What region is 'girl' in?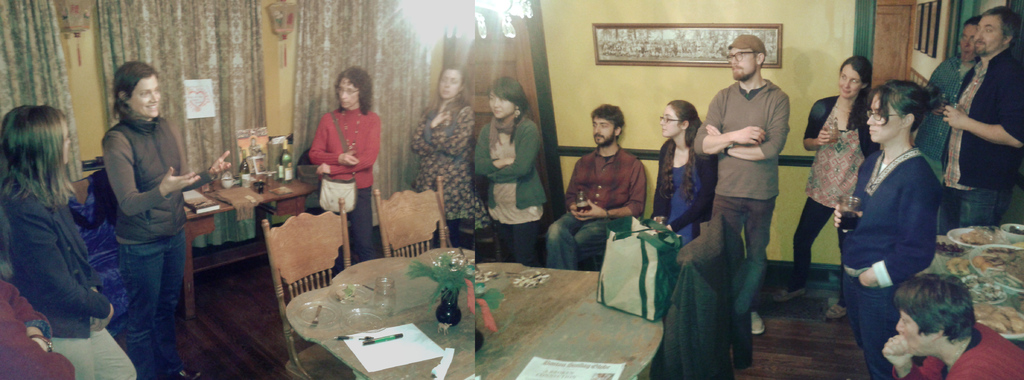
(101, 60, 232, 379).
